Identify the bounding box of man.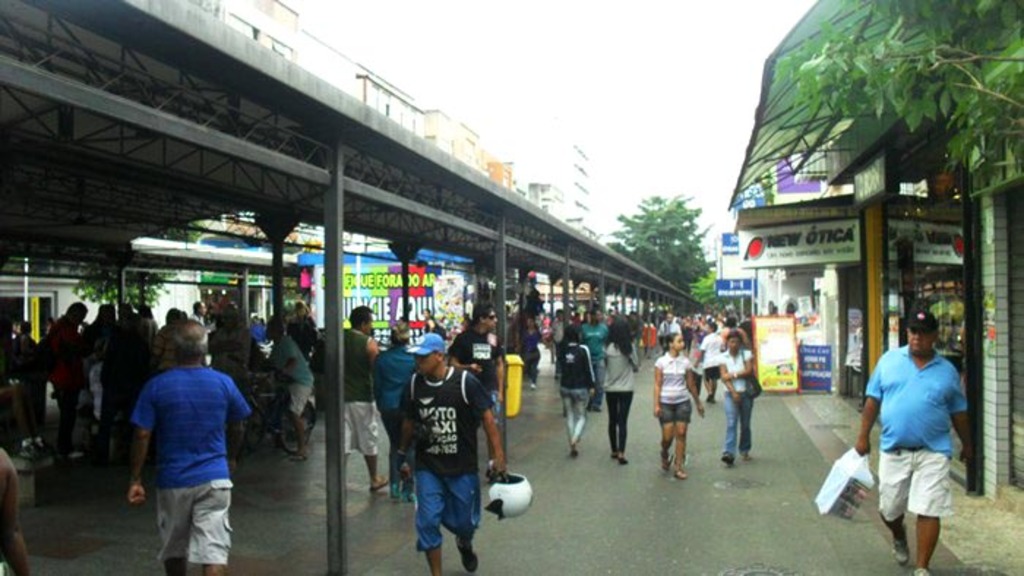
left=124, top=316, right=250, bottom=575.
